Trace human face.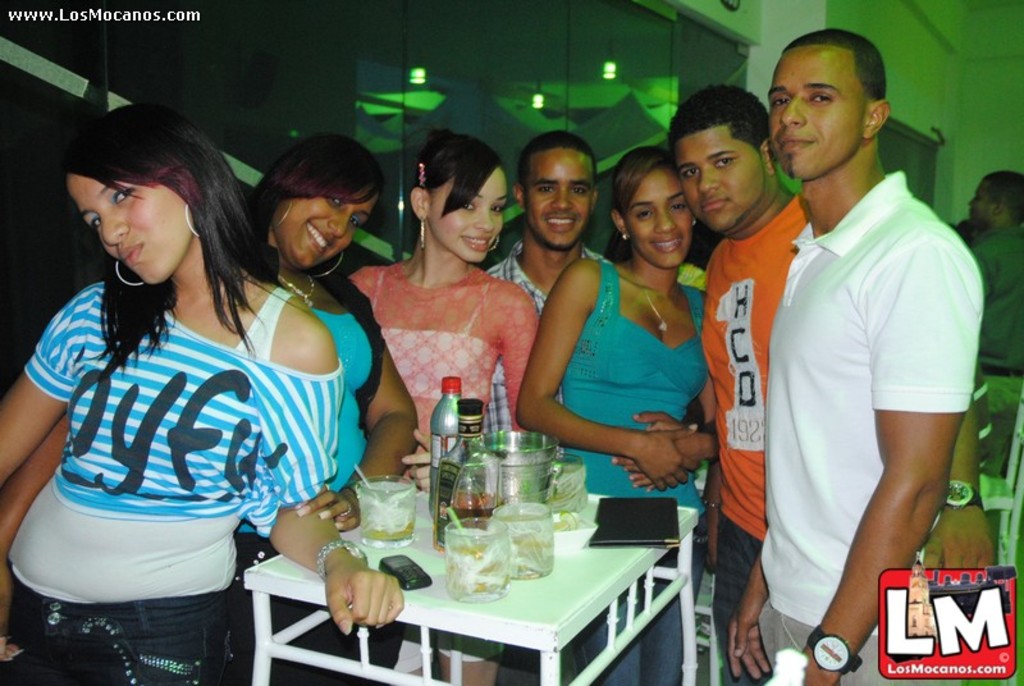
Traced to <bbox>65, 174, 187, 283</bbox>.
